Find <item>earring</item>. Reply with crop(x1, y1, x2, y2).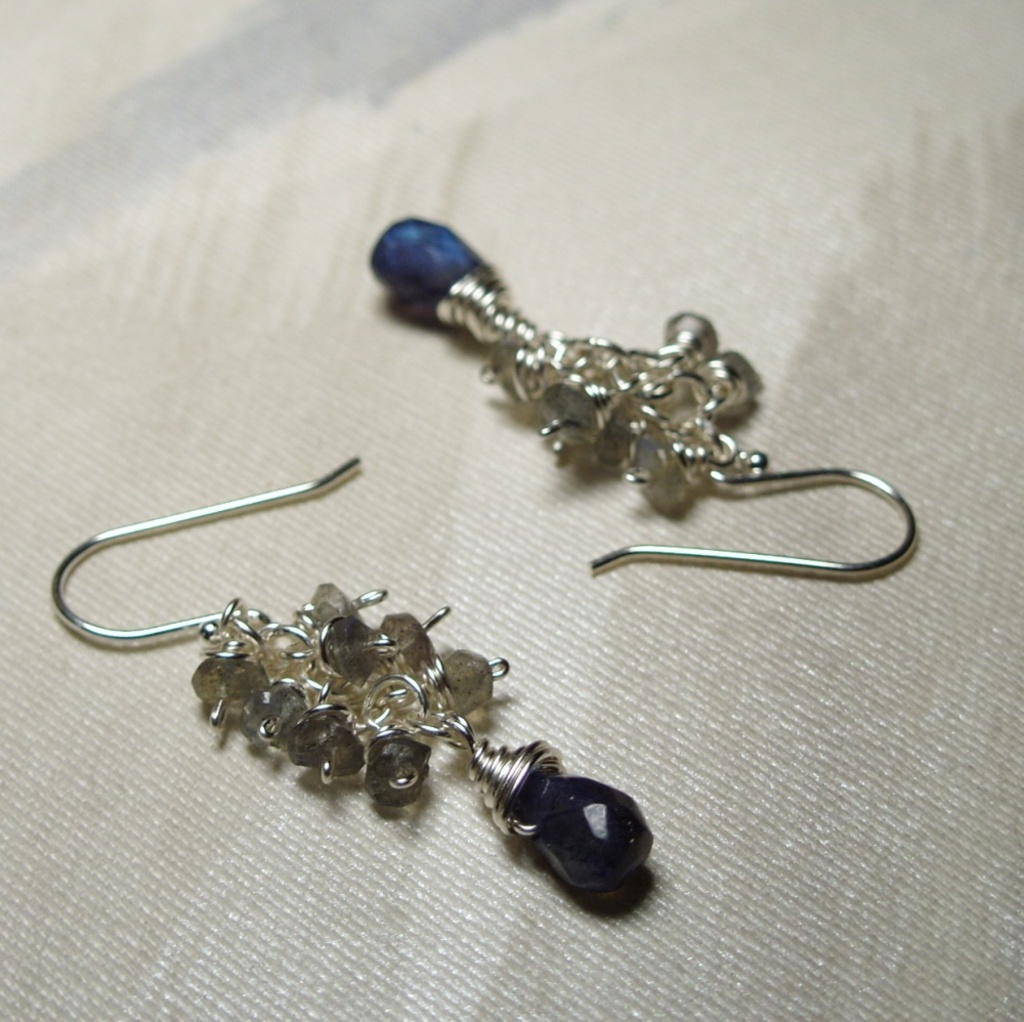
crop(49, 459, 656, 896).
